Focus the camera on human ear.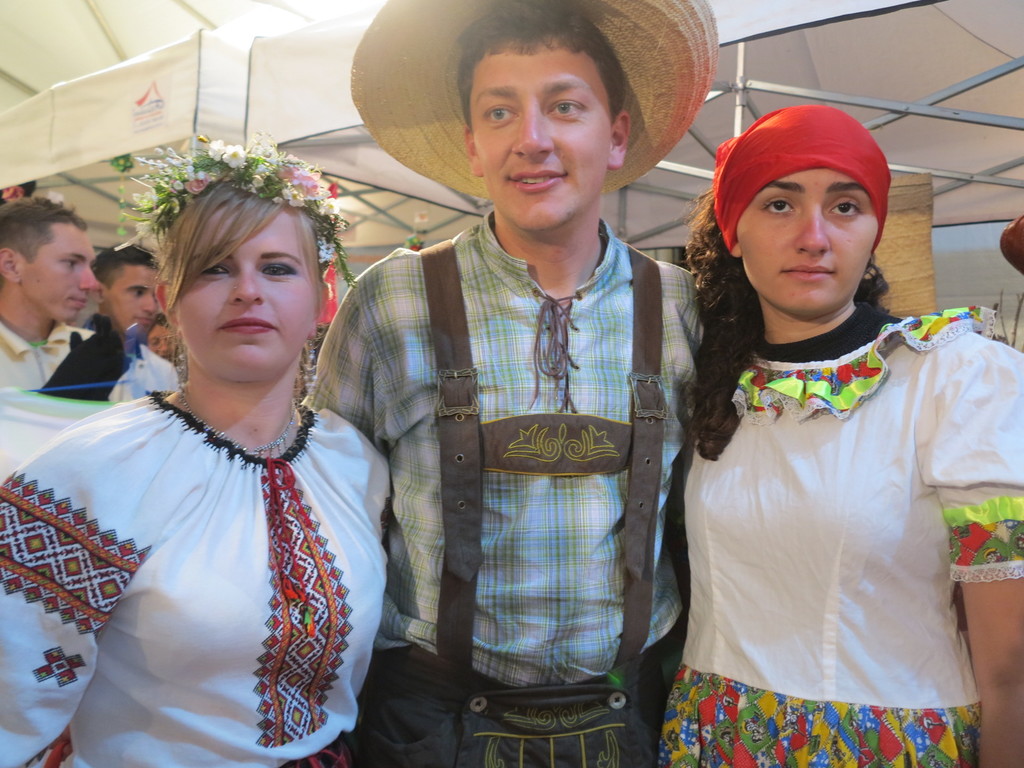
Focus region: bbox(90, 284, 102, 304).
